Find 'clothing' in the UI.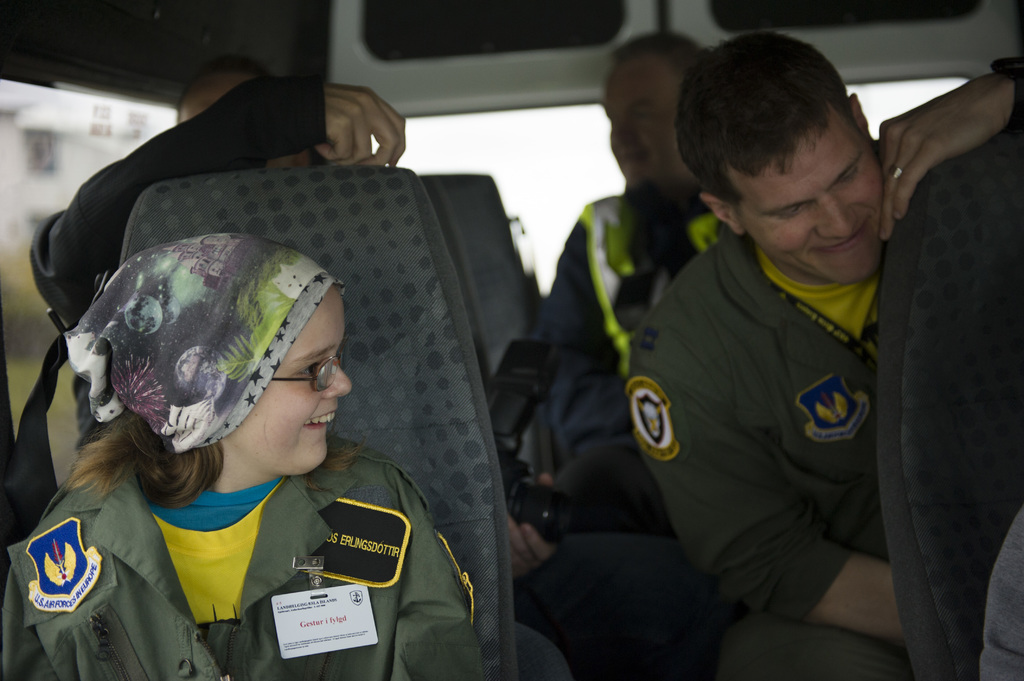
UI element at {"left": 3, "top": 385, "right": 481, "bottom": 664}.
